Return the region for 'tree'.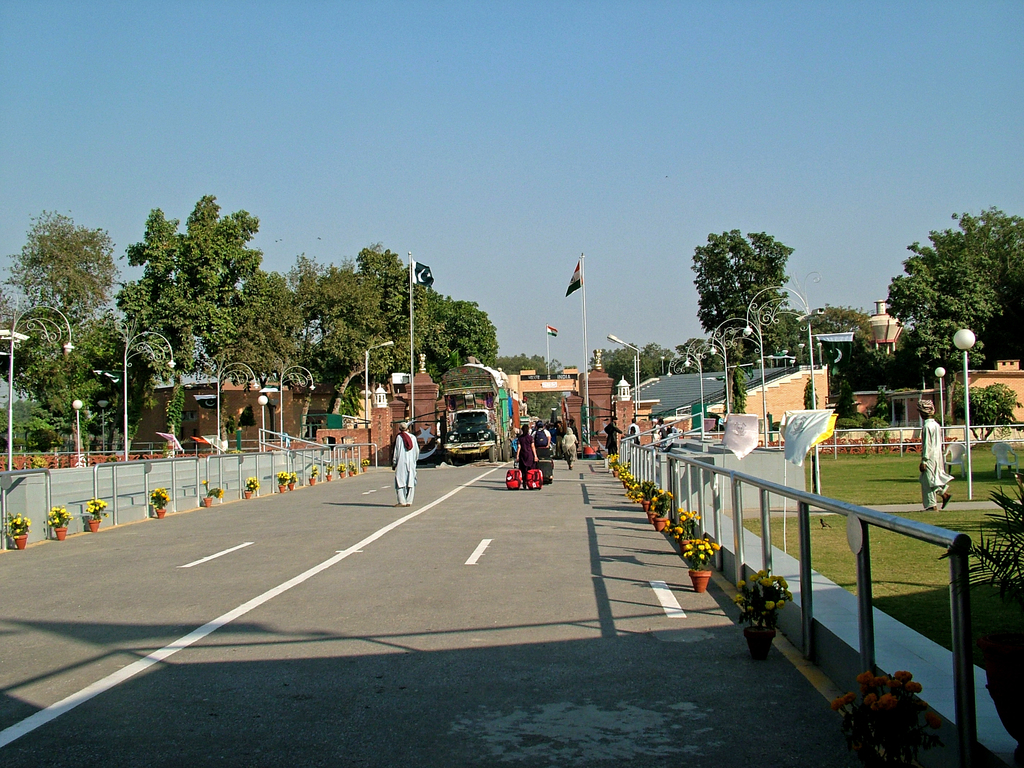
<region>525, 392, 568, 419</region>.
